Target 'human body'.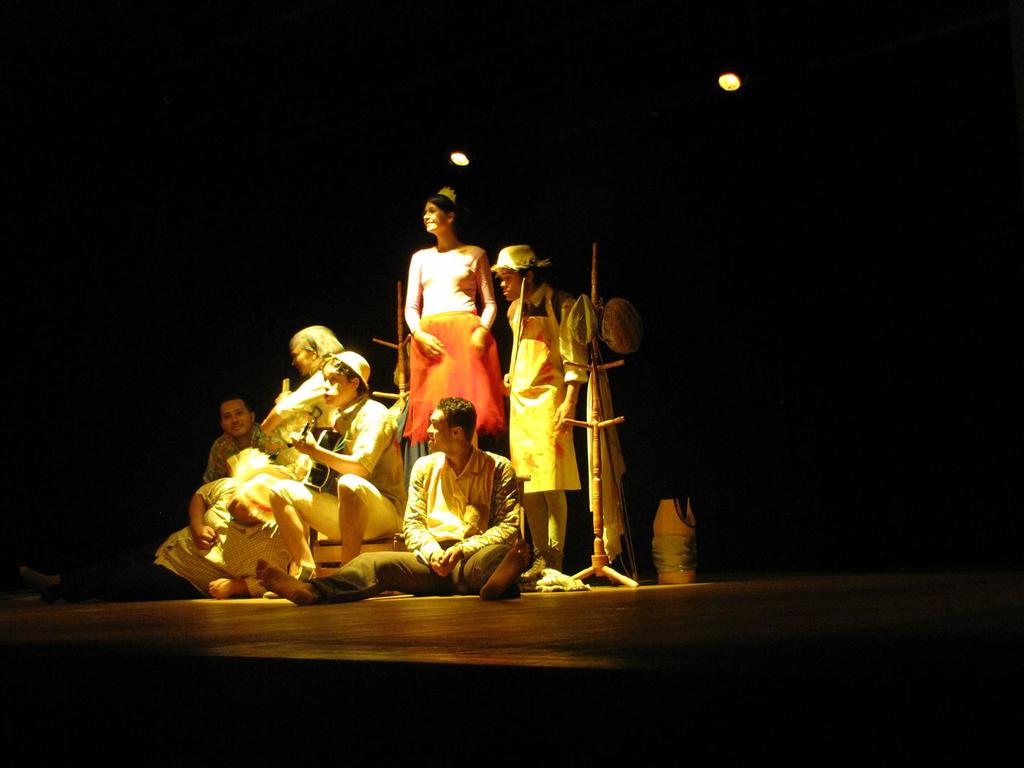
Target region: pyautogui.locateOnScreen(201, 383, 284, 486).
